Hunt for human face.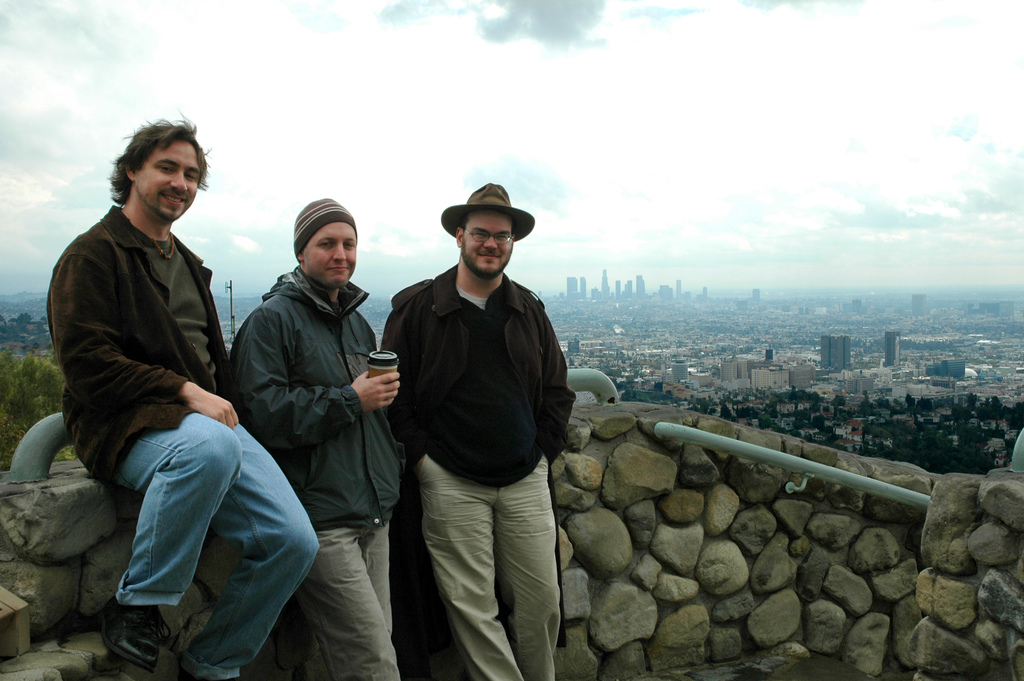
Hunted down at bbox=[463, 213, 515, 279].
